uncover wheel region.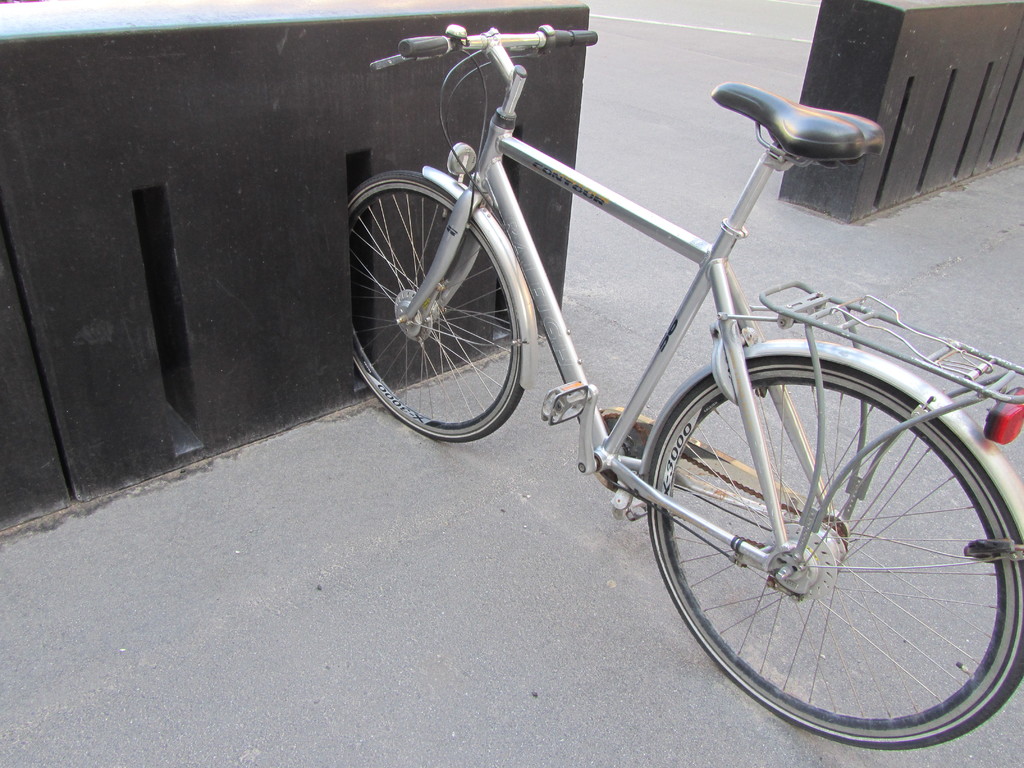
Uncovered: <bbox>351, 170, 534, 452</bbox>.
